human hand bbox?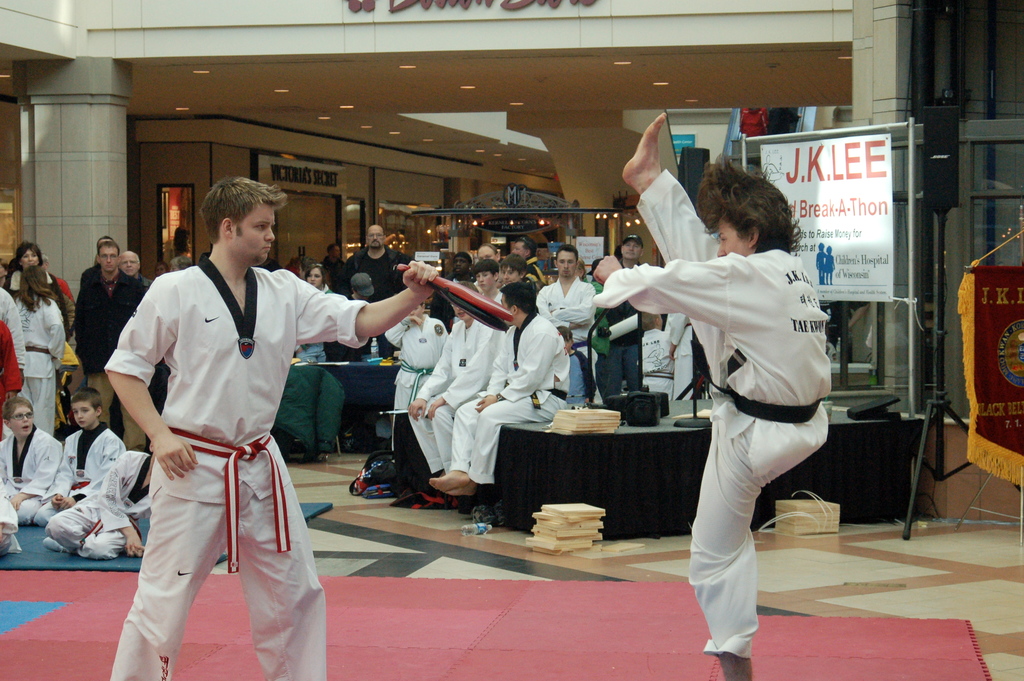
locate(590, 251, 621, 288)
